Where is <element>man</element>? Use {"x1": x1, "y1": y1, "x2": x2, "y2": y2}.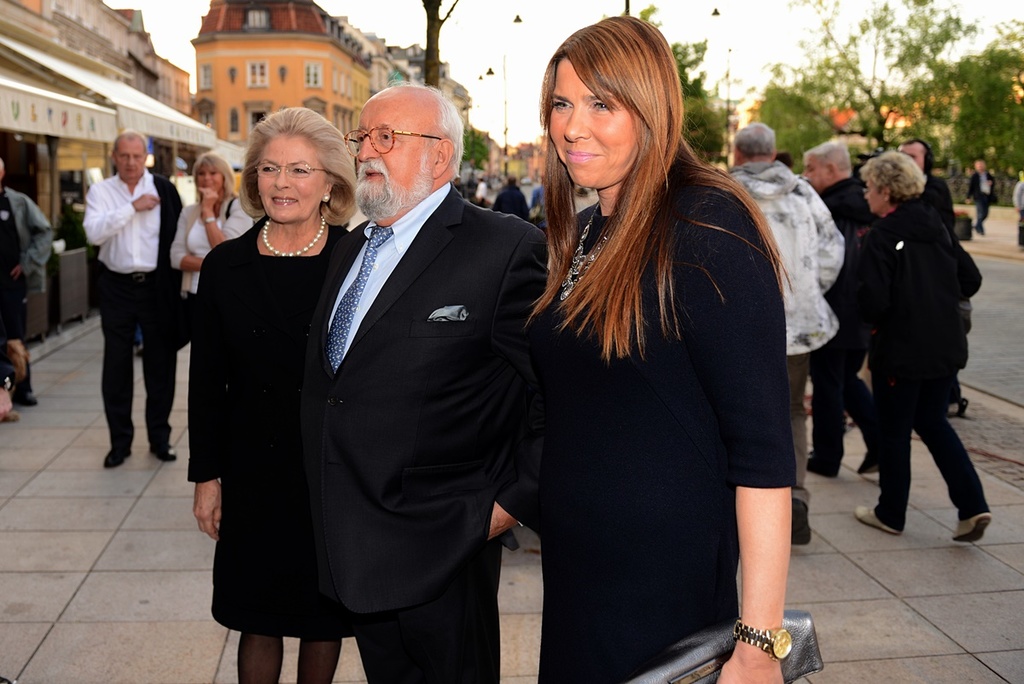
{"x1": 794, "y1": 133, "x2": 882, "y2": 483}.
